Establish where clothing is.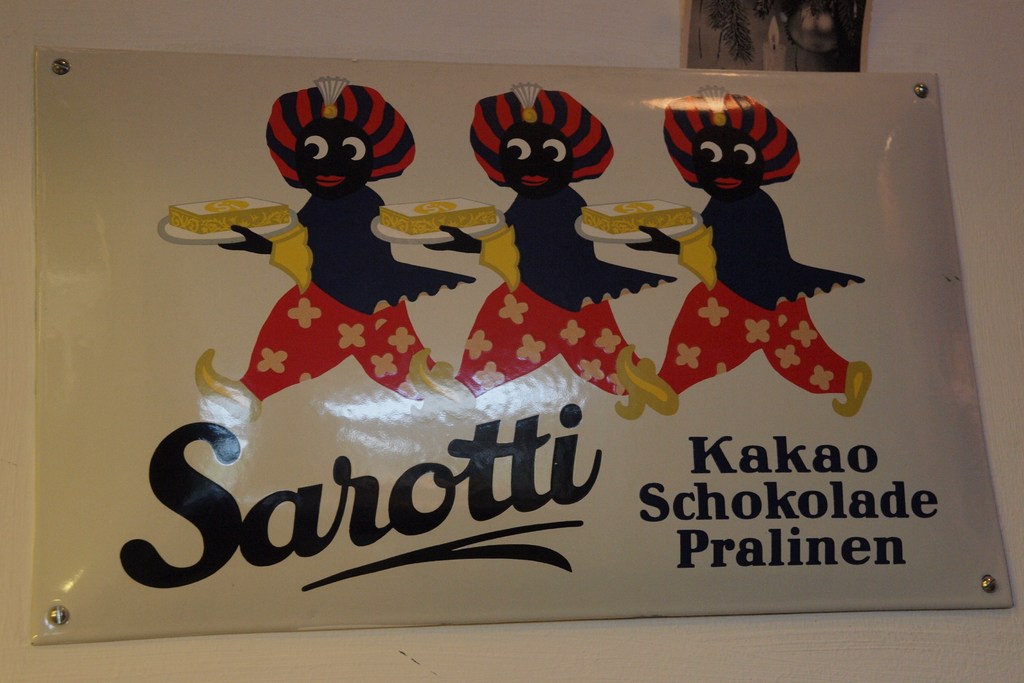
Established at <bbox>675, 189, 865, 394</bbox>.
